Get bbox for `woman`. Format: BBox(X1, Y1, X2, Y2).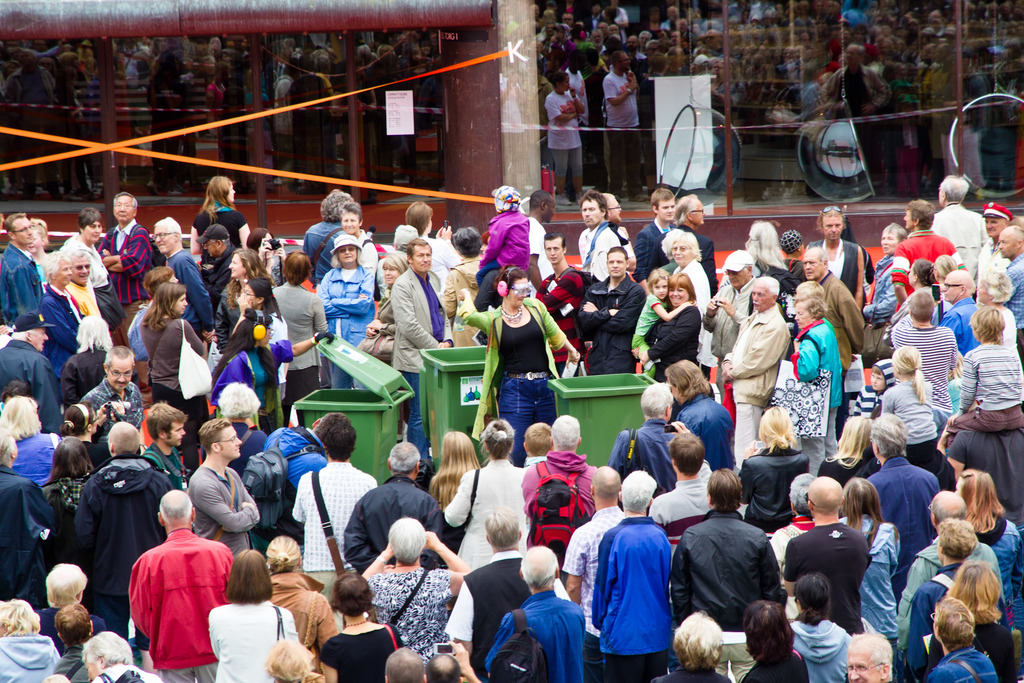
BBox(230, 274, 290, 420).
